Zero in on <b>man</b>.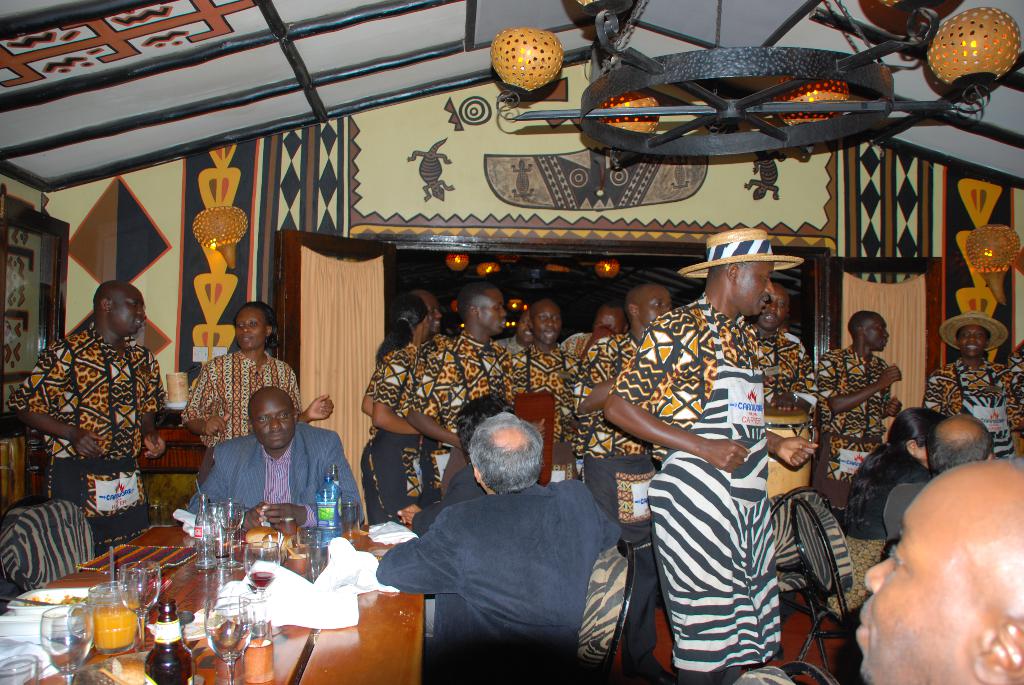
Zeroed in: <bbox>815, 299, 921, 549</bbox>.
